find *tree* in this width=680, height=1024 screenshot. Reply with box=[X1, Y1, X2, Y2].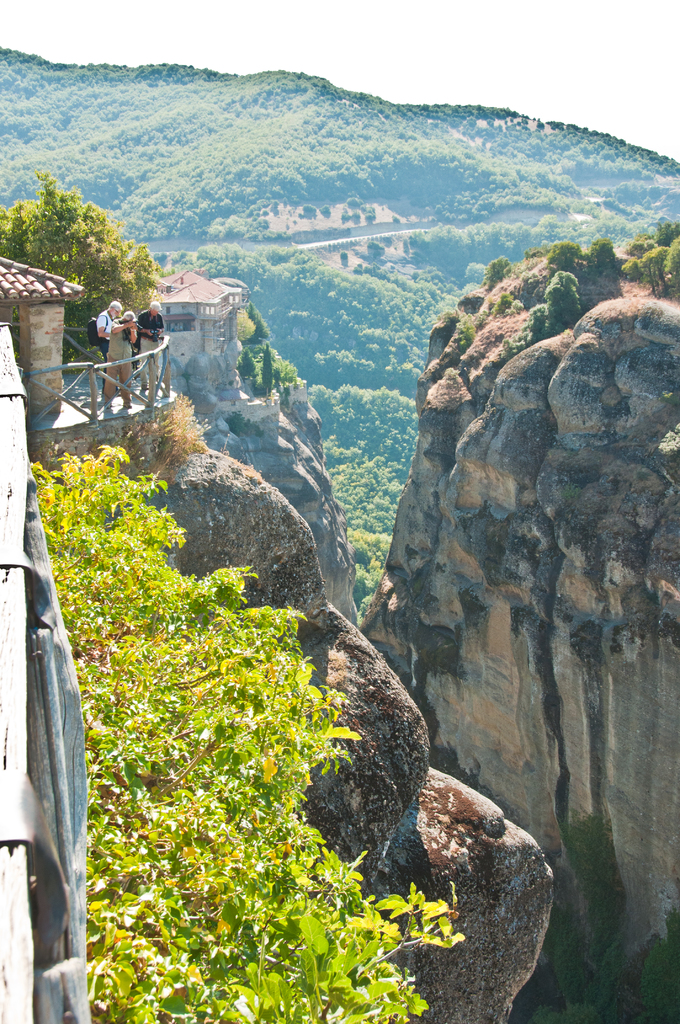
box=[250, 344, 276, 393].
